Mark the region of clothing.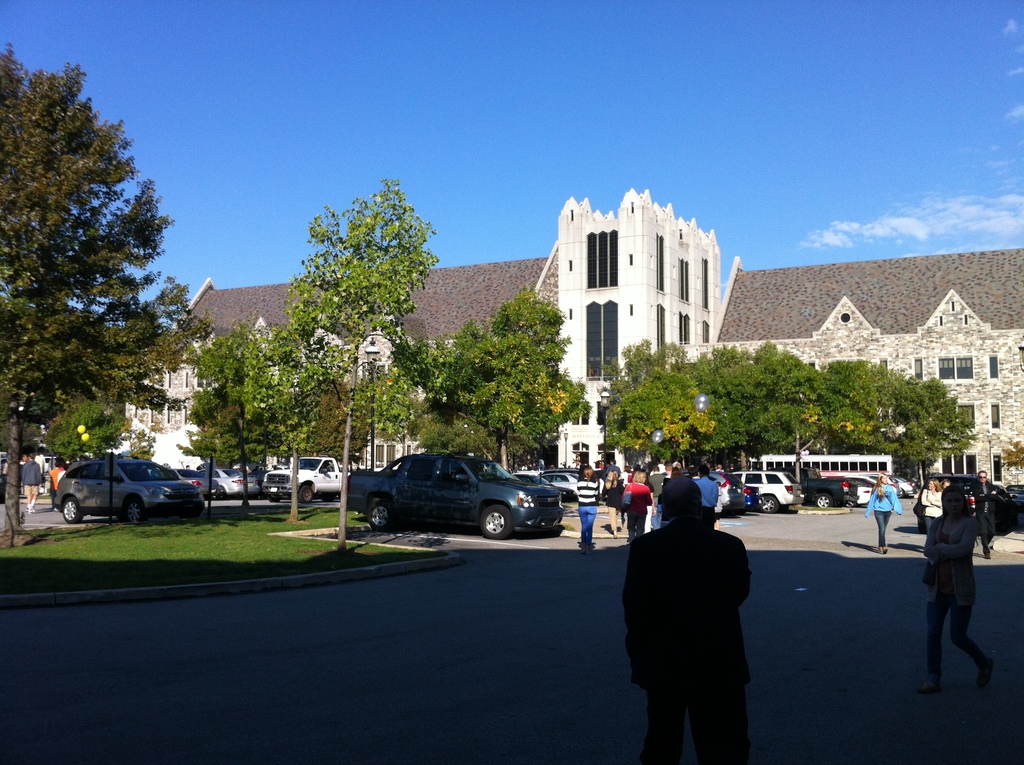
Region: [863, 482, 904, 542].
